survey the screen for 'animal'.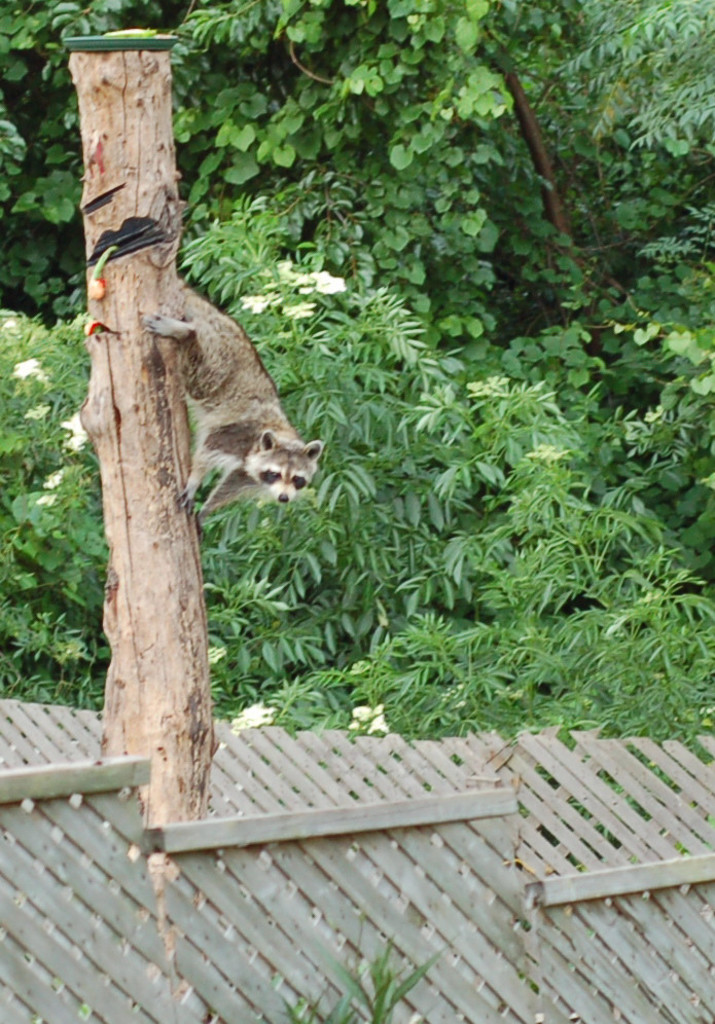
Survey found: (135, 256, 318, 505).
